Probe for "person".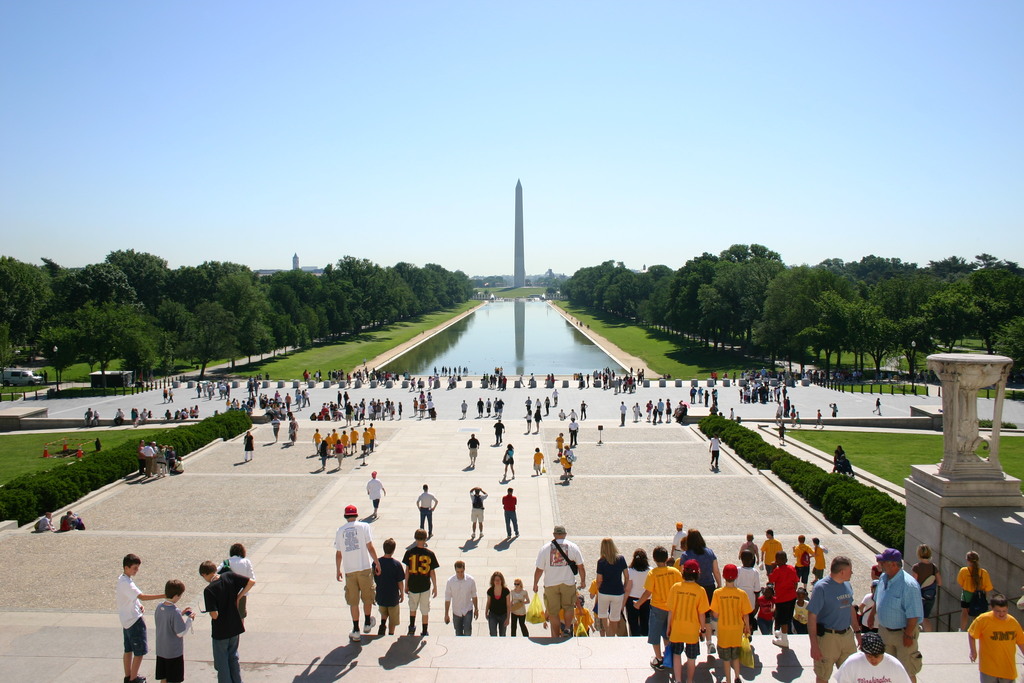
Probe result: <box>567,416,580,445</box>.
